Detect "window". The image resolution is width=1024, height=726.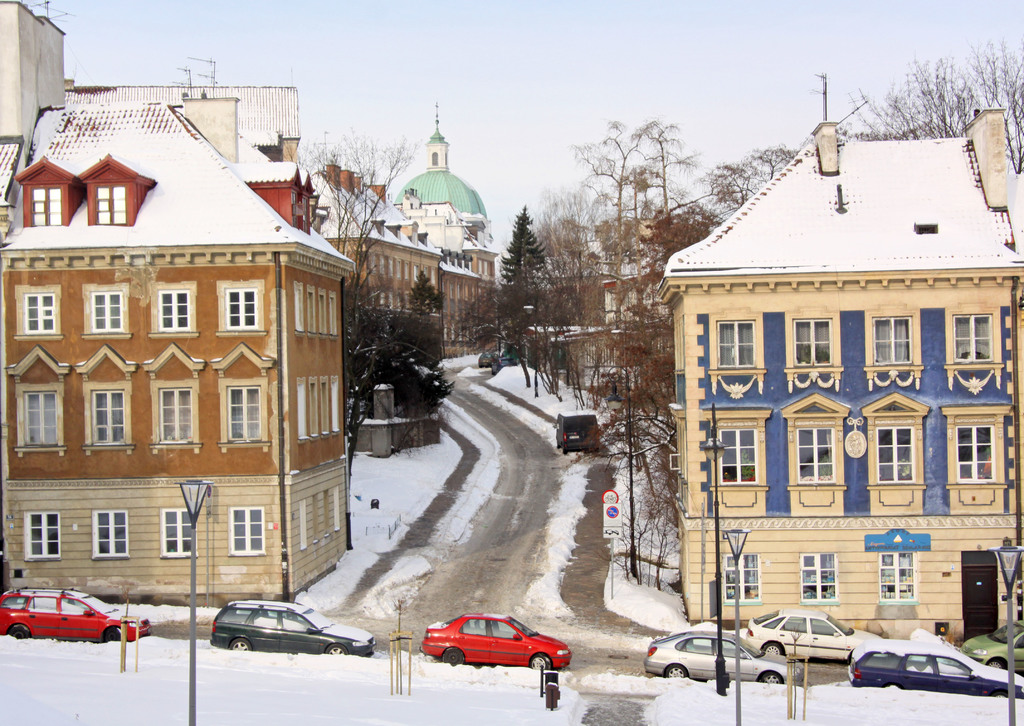
93 390 124 442.
